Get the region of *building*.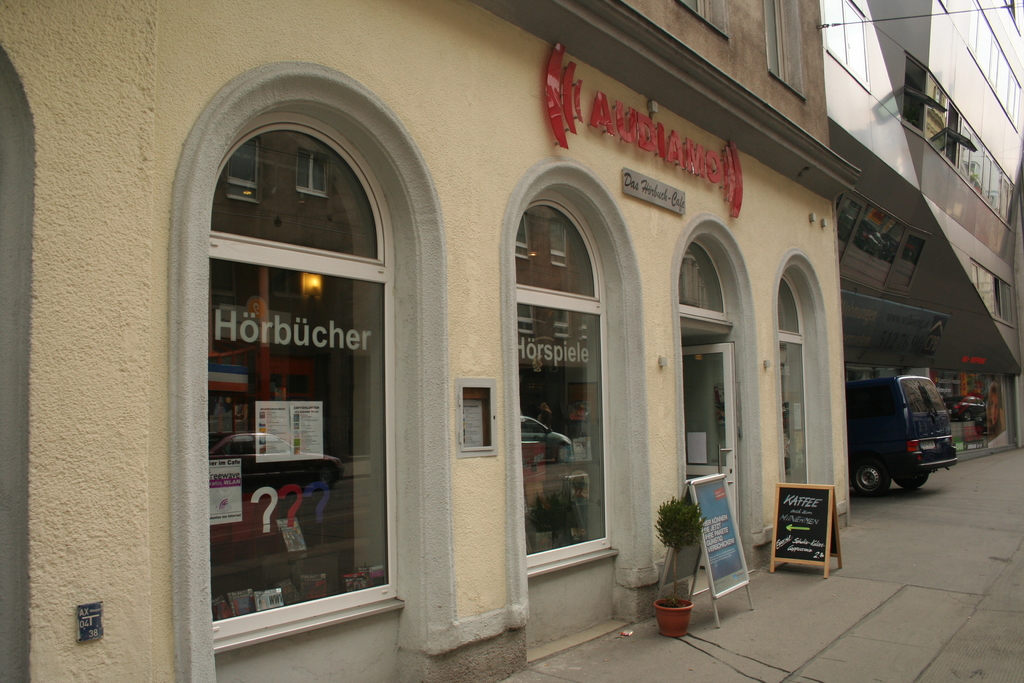
crop(0, 0, 846, 682).
